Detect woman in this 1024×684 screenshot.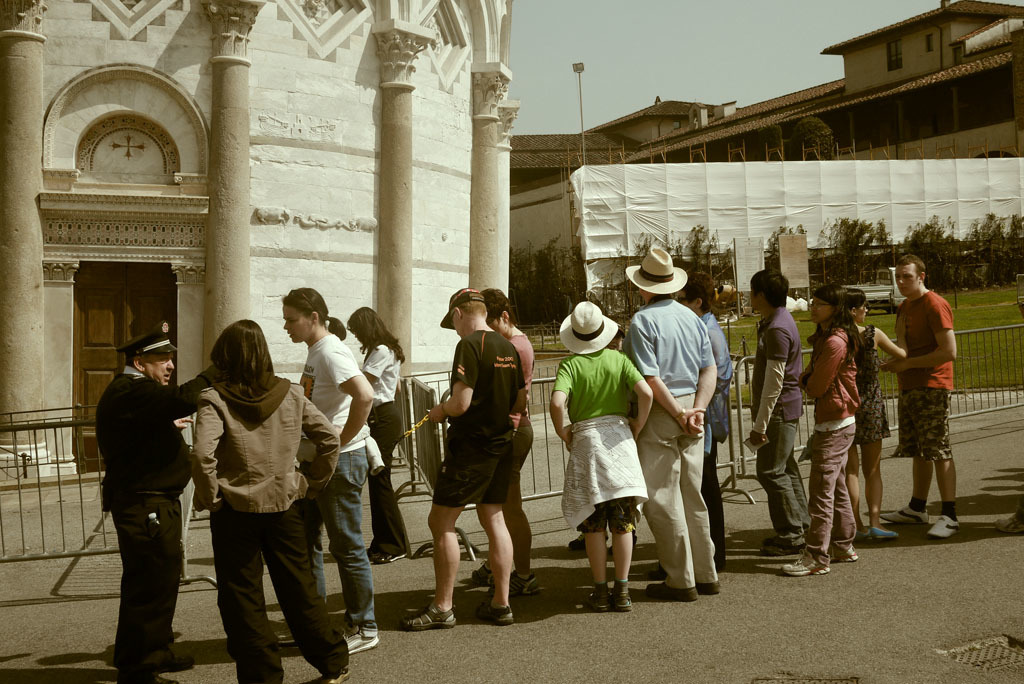
Detection: region(275, 290, 378, 657).
